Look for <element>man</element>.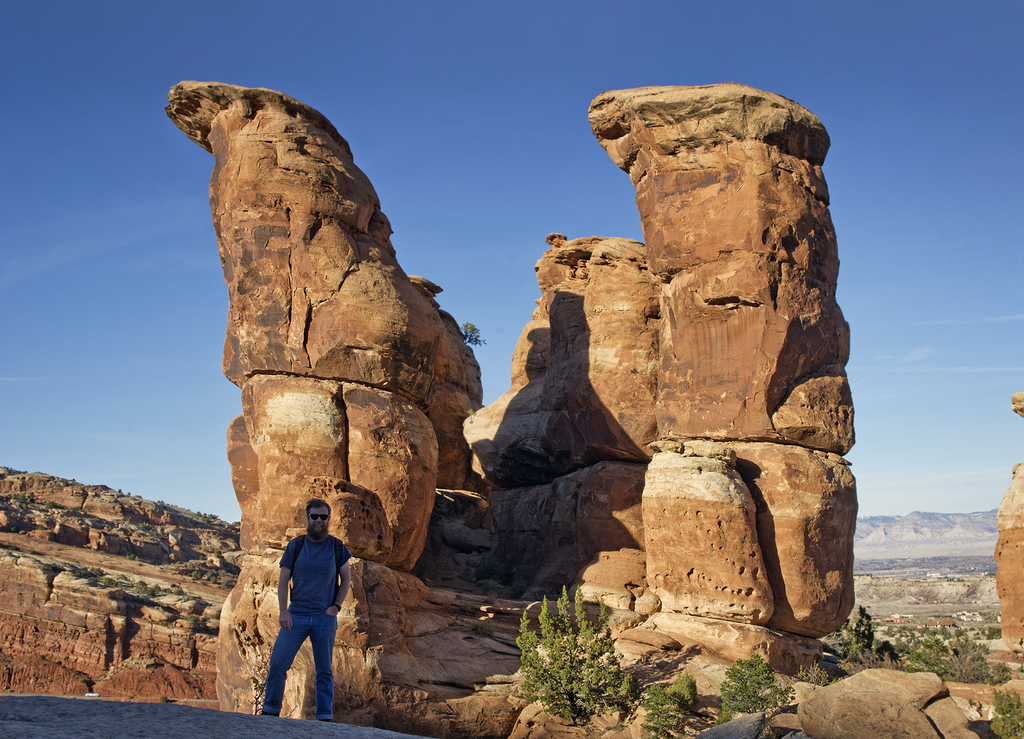
Found: [x1=252, y1=499, x2=353, y2=723].
